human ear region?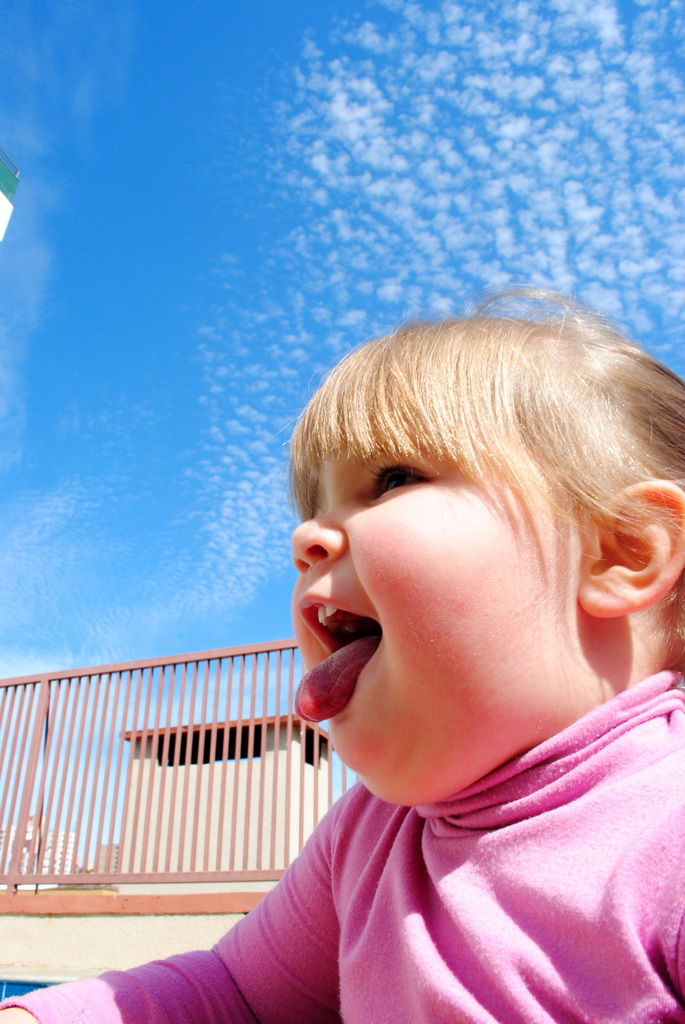
l=576, t=475, r=684, b=620
